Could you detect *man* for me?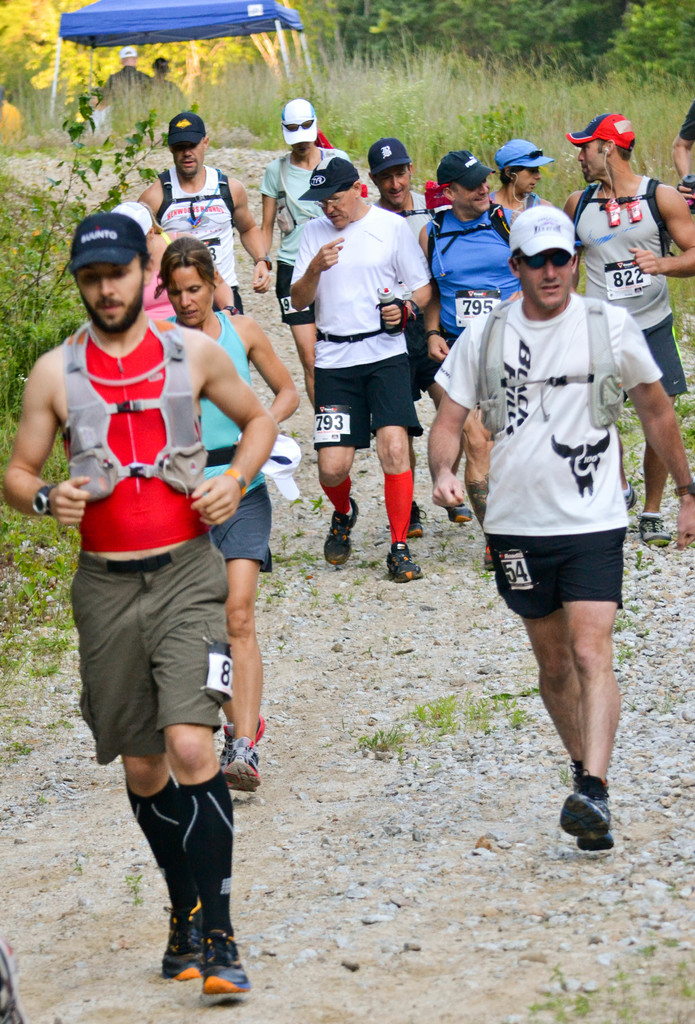
Detection result: [left=141, top=115, right=274, bottom=317].
